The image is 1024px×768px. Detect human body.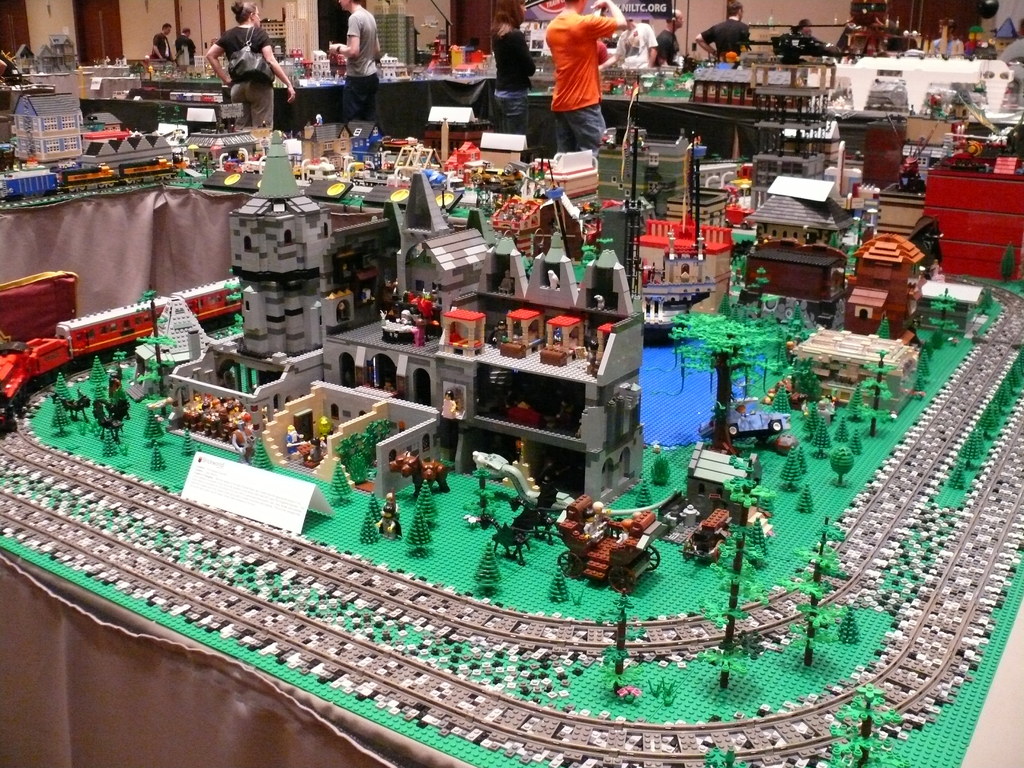
Detection: (left=658, top=4, right=686, bottom=64).
